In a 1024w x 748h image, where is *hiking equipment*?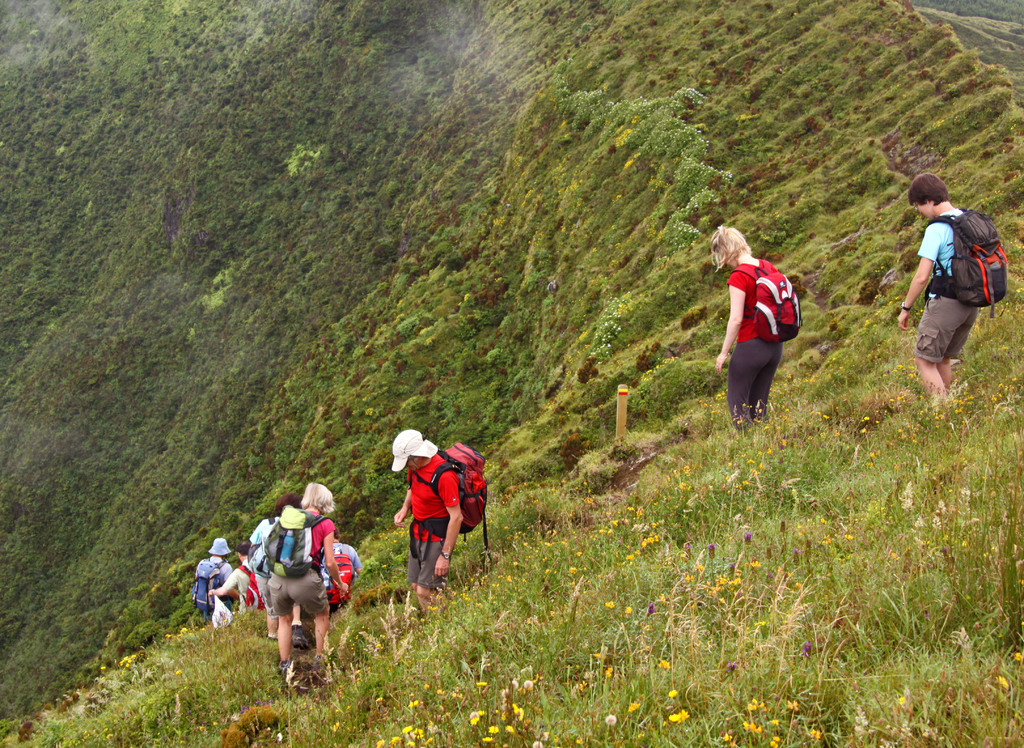
(left=260, top=507, right=330, bottom=579).
